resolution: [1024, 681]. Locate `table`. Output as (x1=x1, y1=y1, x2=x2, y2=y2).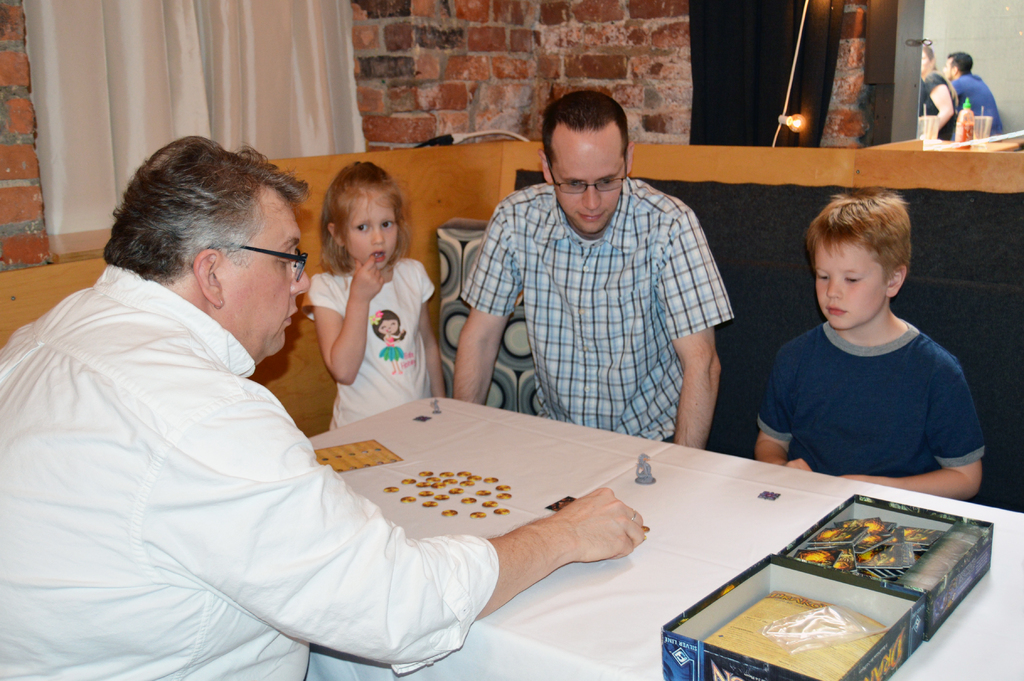
(x1=80, y1=398, x2=1014, y2=674).
